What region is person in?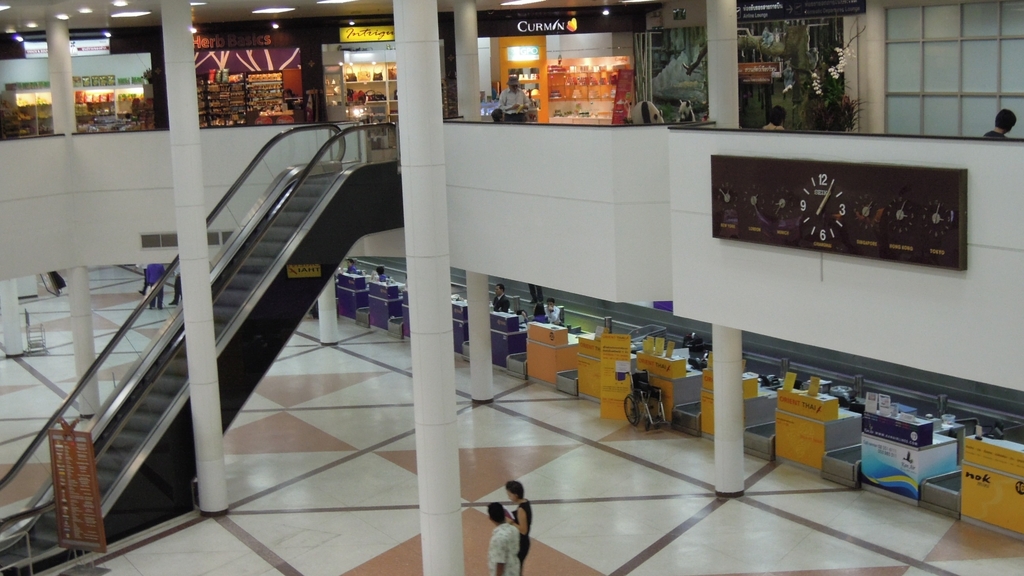
545/297/557/323.
